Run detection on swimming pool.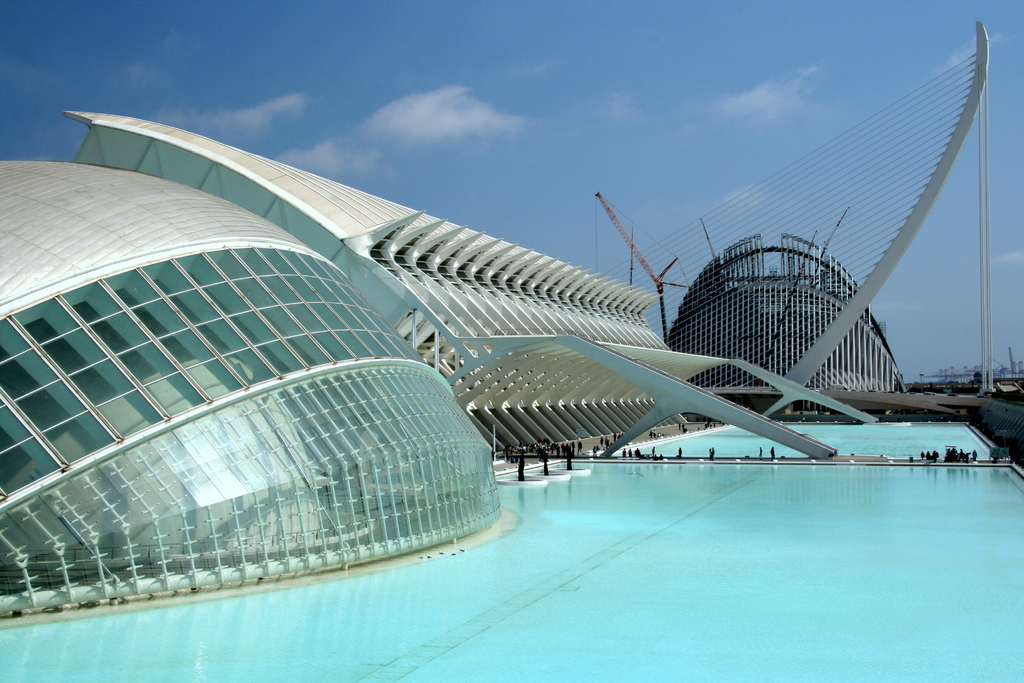
Result: (x1=0, y1=458, x2=1023, y2=682).
